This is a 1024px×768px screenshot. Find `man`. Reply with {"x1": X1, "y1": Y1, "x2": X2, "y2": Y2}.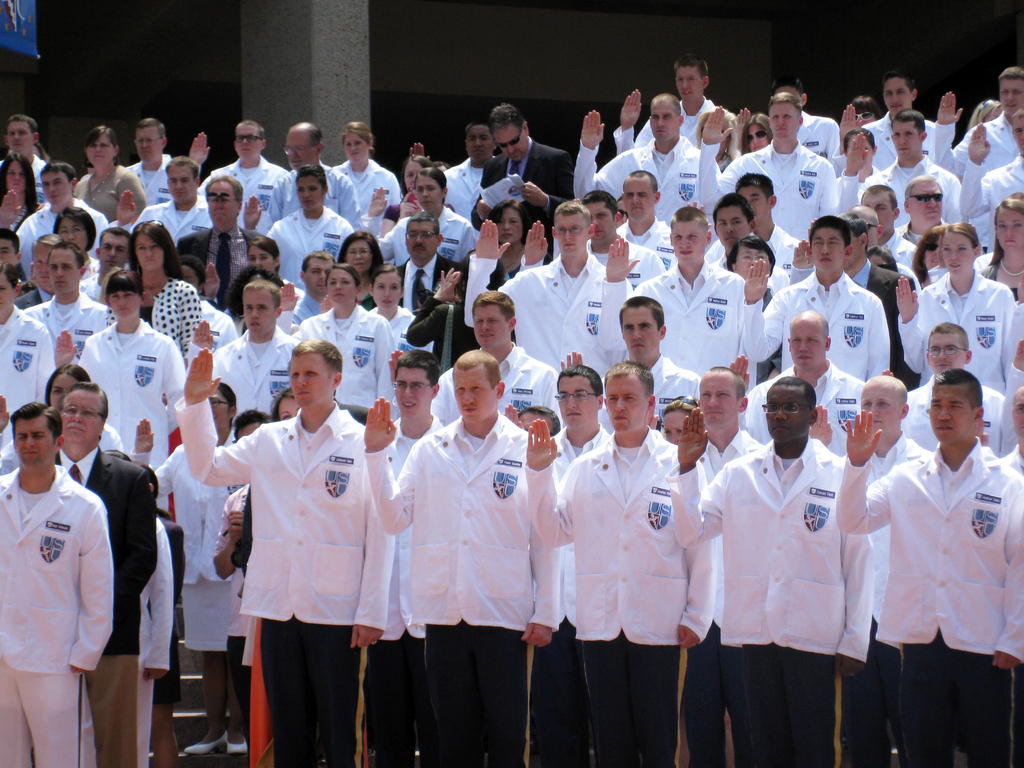
{"x1": 902, "y1": 169, "x2": 955, "y2": 250}.
